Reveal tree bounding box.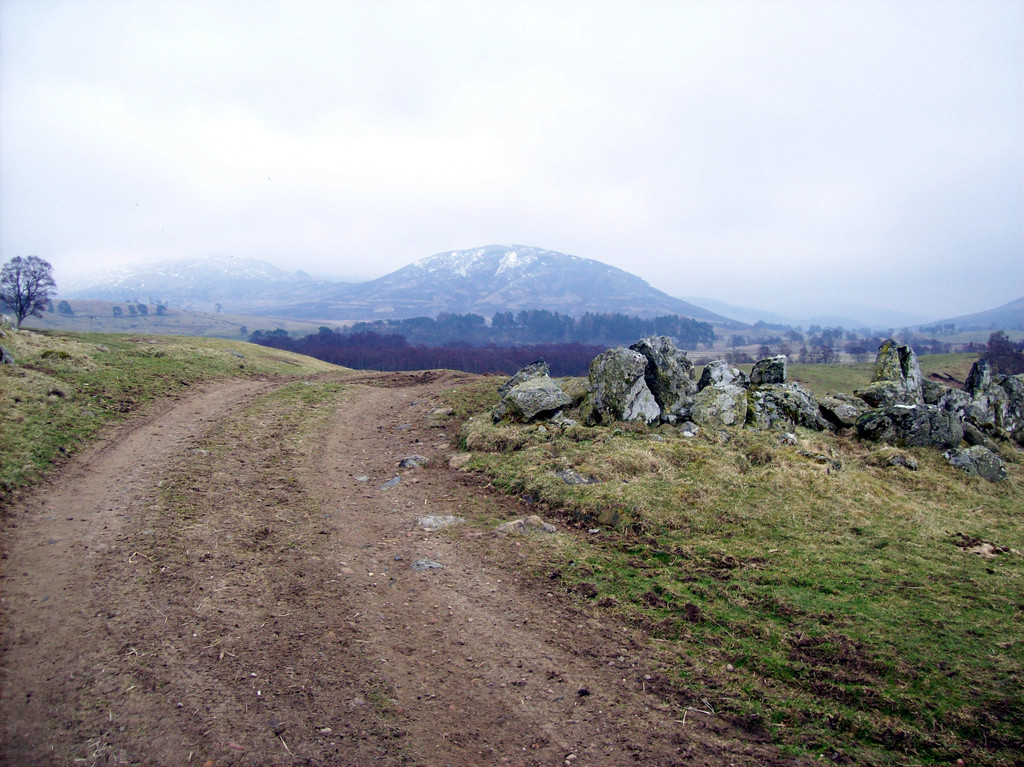
Revealed: 0,228,67,324.
